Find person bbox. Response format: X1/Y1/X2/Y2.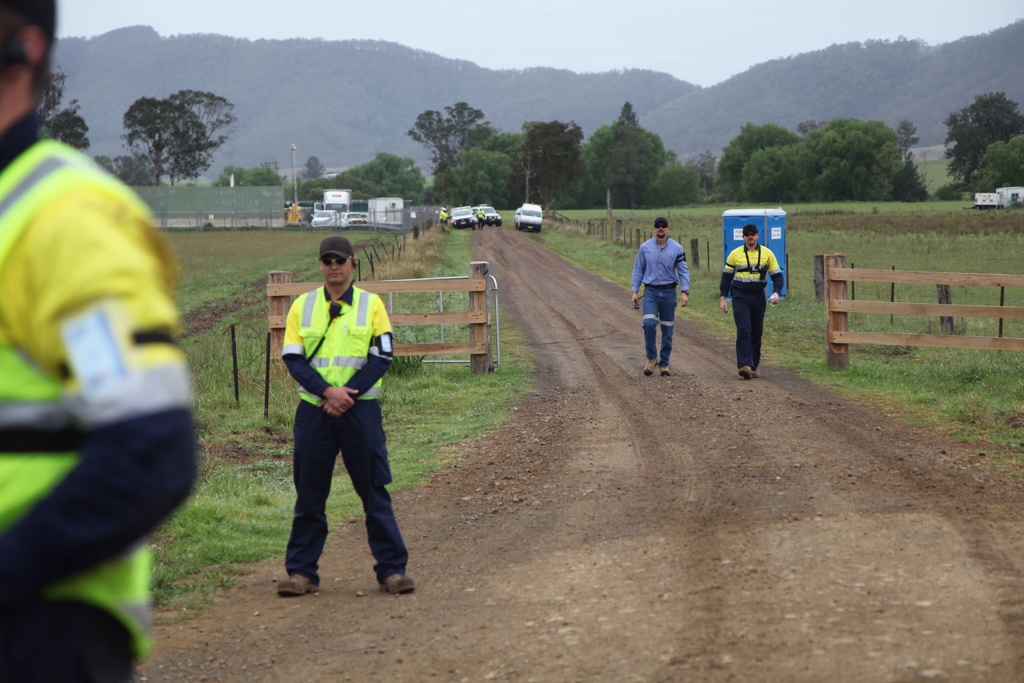
716/230/783/385.
